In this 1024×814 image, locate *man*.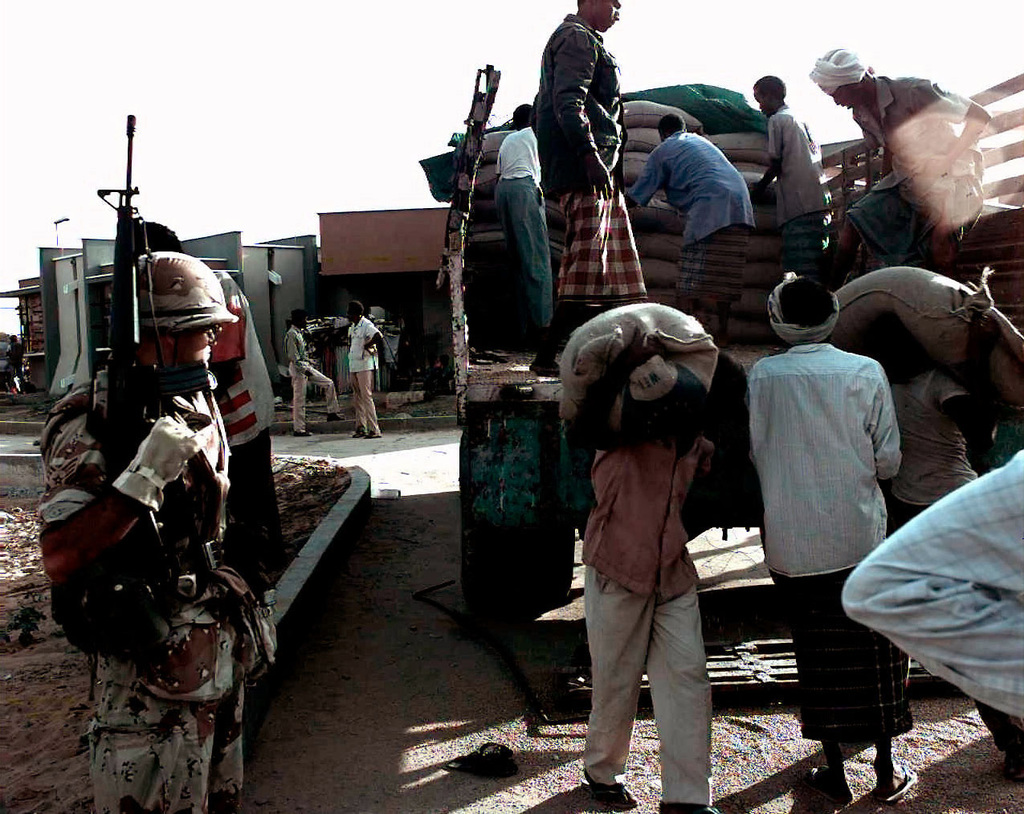
Bounding box: l=285, t=309, r=337, b=436.
